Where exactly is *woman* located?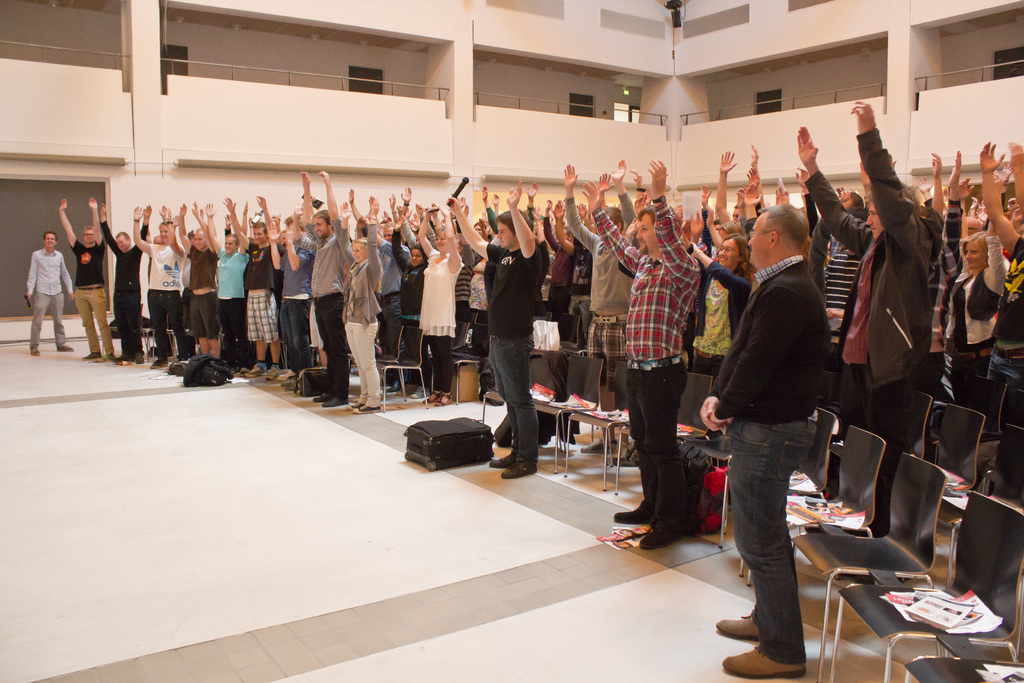
Its bounding box is rect(392, 210, 428, 399).
